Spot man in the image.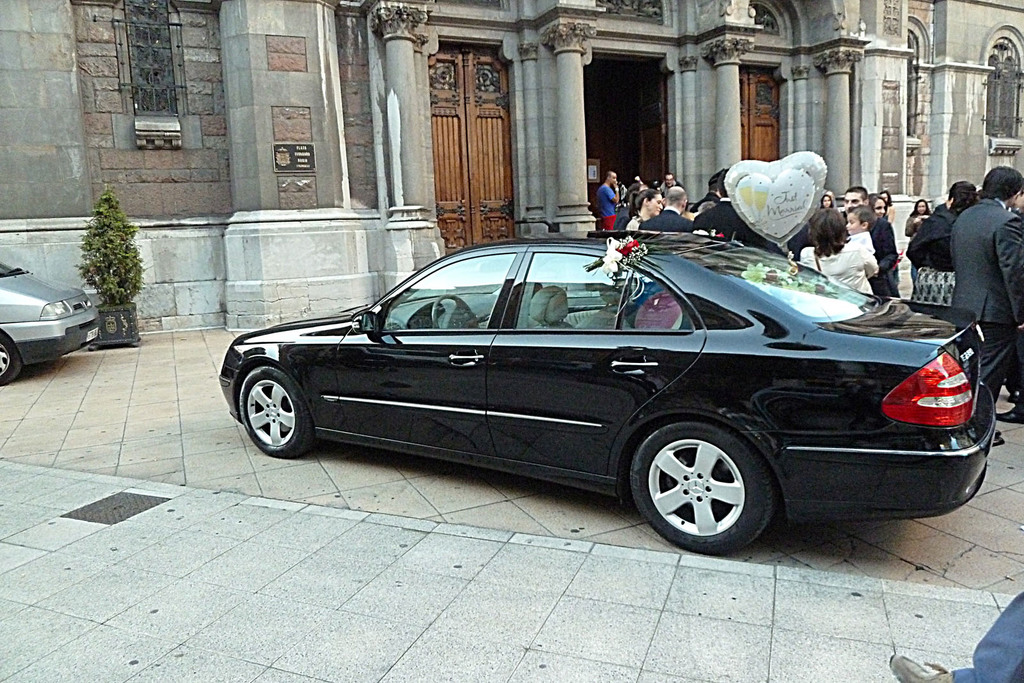
man found at rect(594, 172, 619, 230).
